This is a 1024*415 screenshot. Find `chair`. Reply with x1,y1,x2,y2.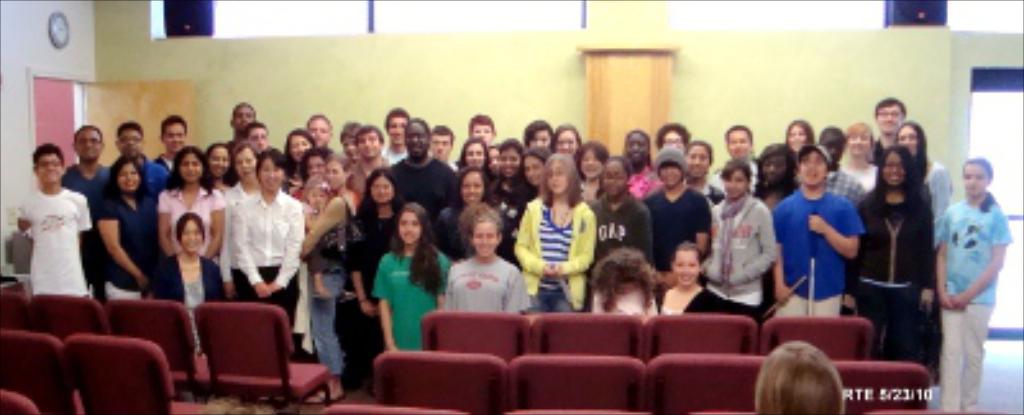
33,292,115,346.
